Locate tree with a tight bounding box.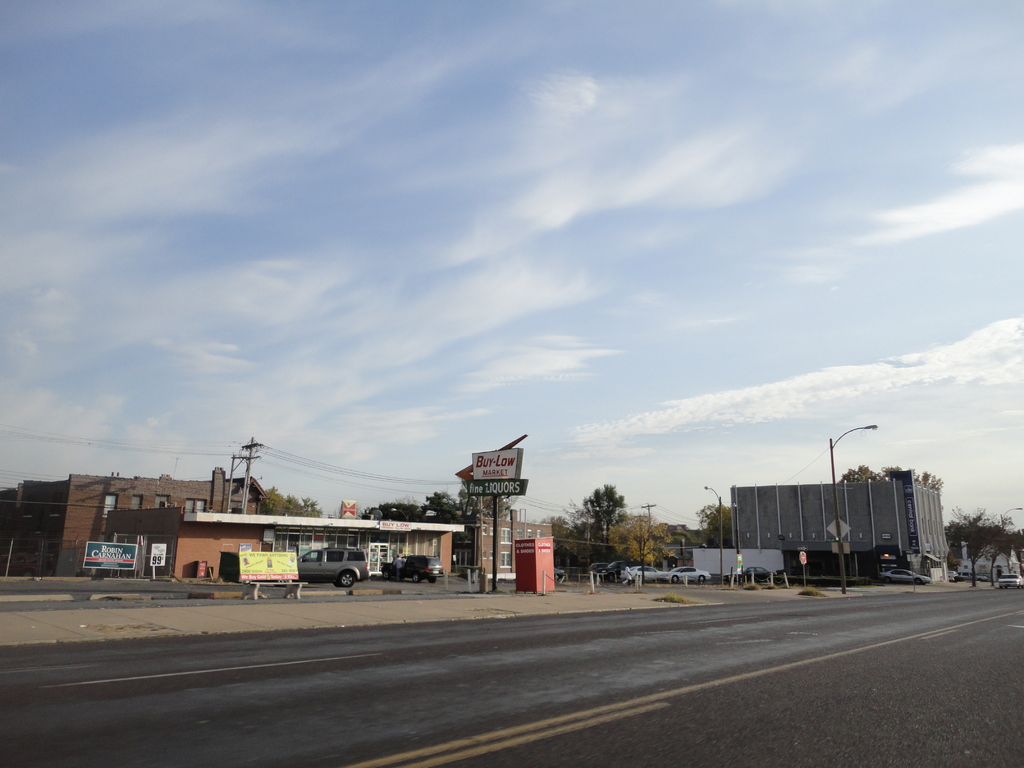
region(618, 518, 674, 568).
